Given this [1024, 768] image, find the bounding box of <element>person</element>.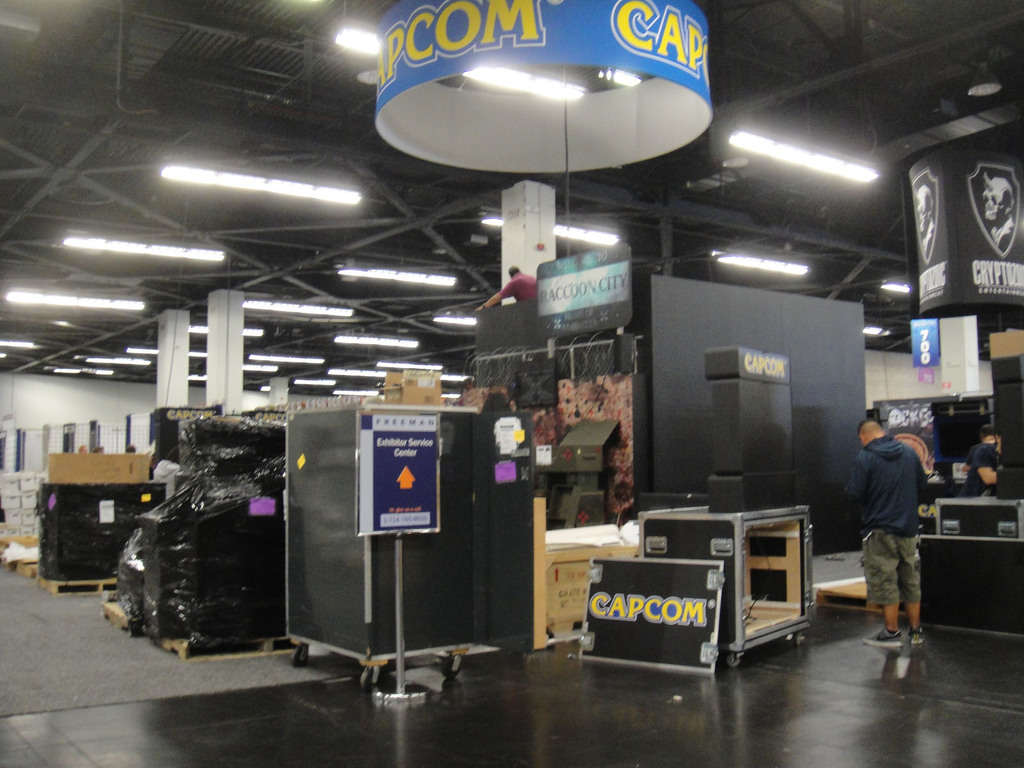
detection(847, 424, 935, 657).
